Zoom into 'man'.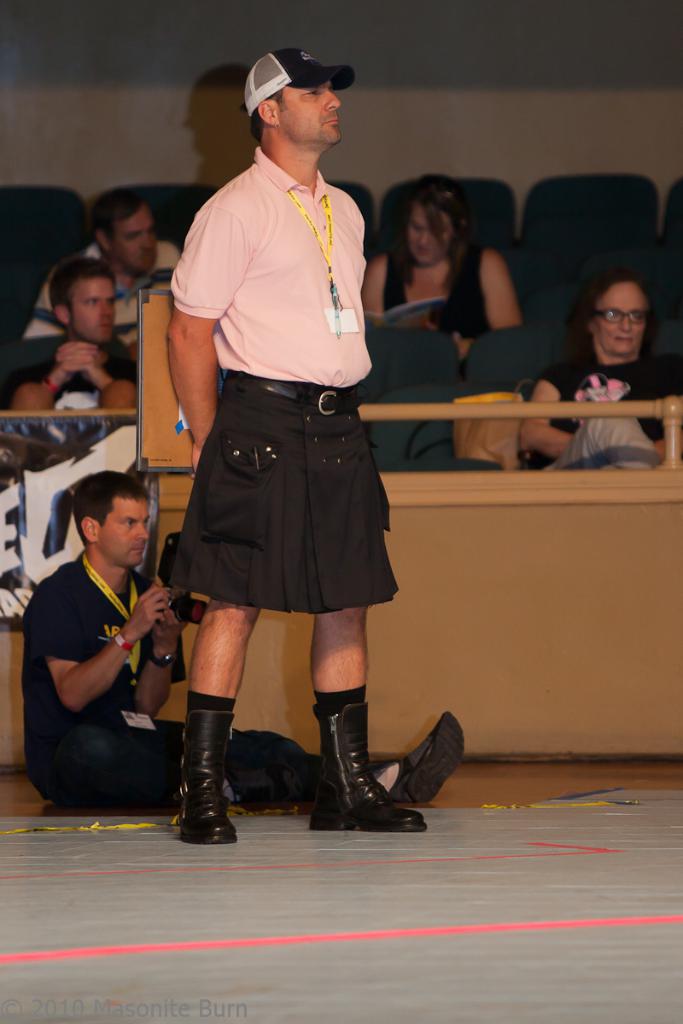
Zoom target: x1=30, y1=470, x2=471, y2=818.
